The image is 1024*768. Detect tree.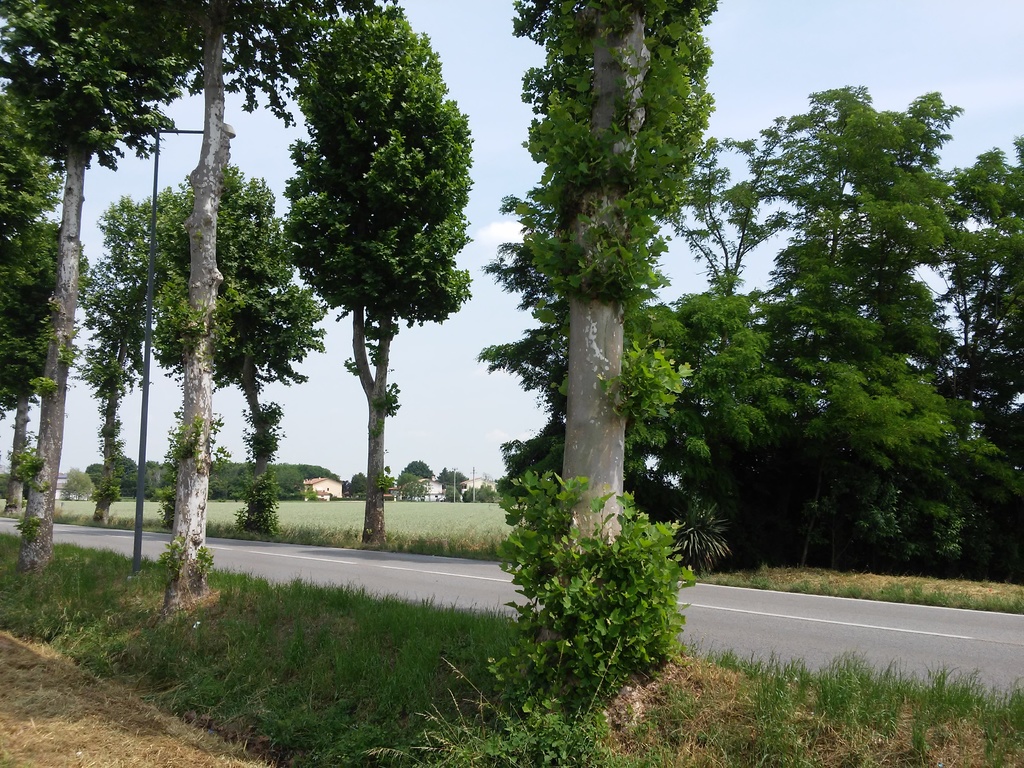
Detection: 0/77/62/232.
